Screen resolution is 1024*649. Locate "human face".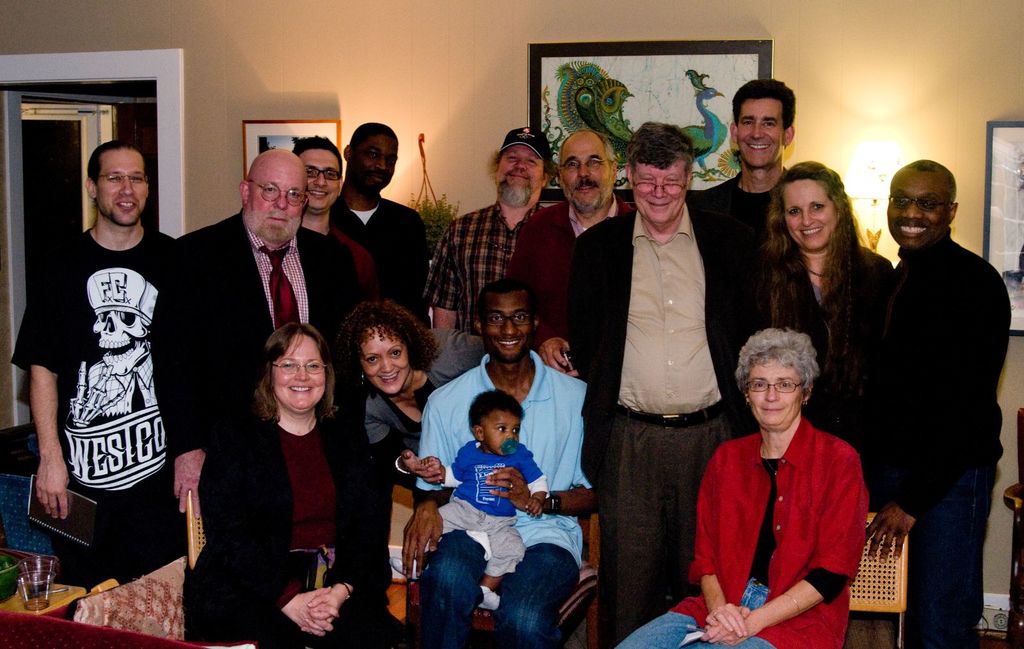
[x1=634, y1=163, x2=687, y2=223].
